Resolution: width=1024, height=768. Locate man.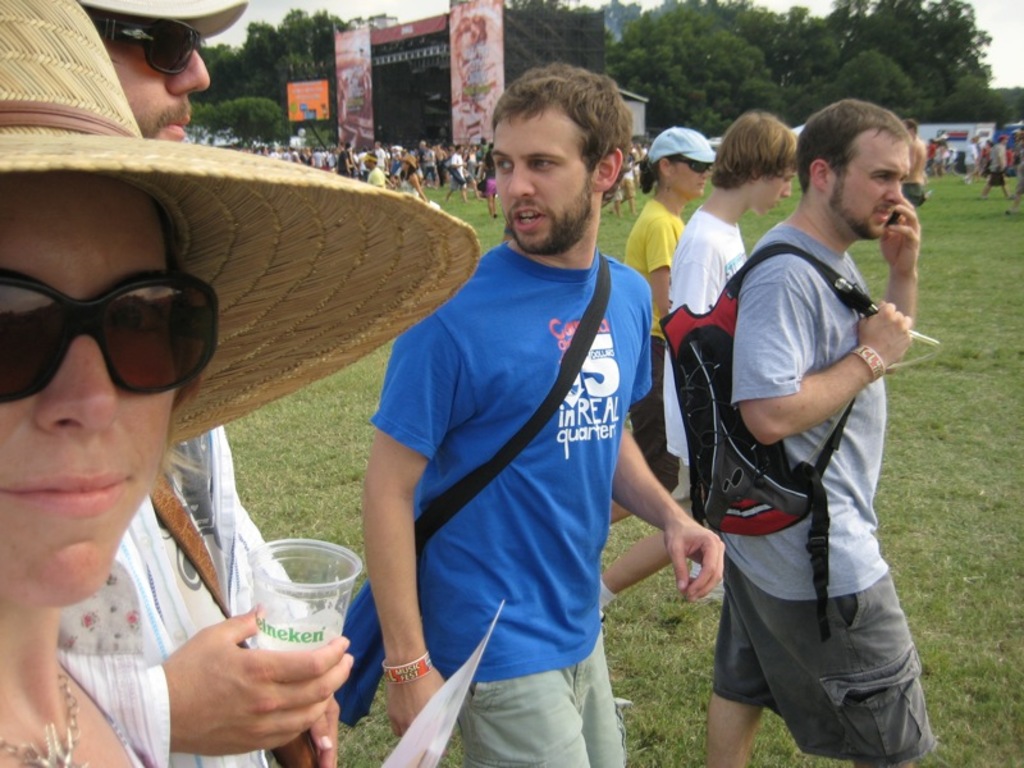
rect(357, 59, 722, 767).
